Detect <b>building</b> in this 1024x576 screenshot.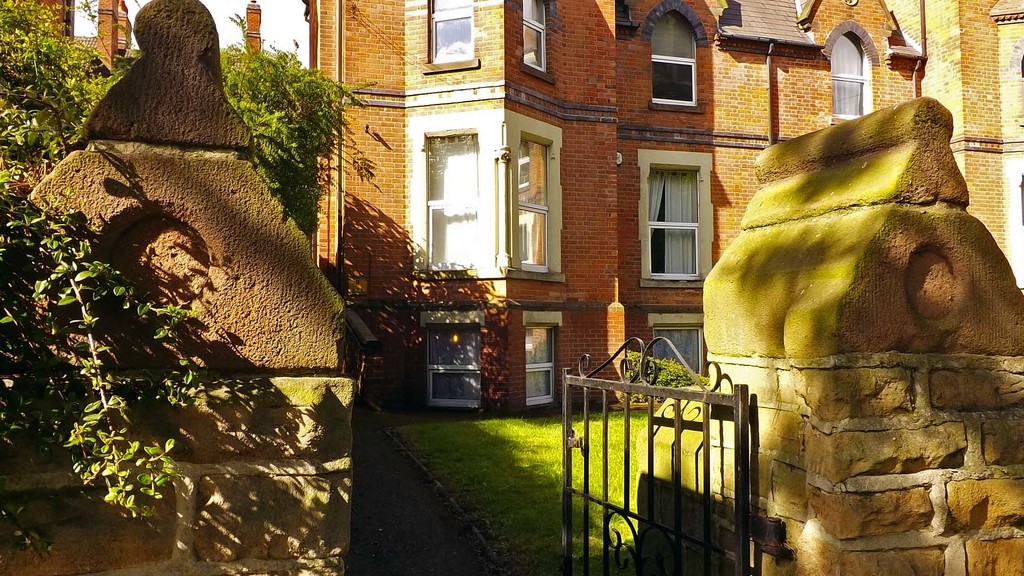
Detection: bbox(1, 0, 1020, 422).
